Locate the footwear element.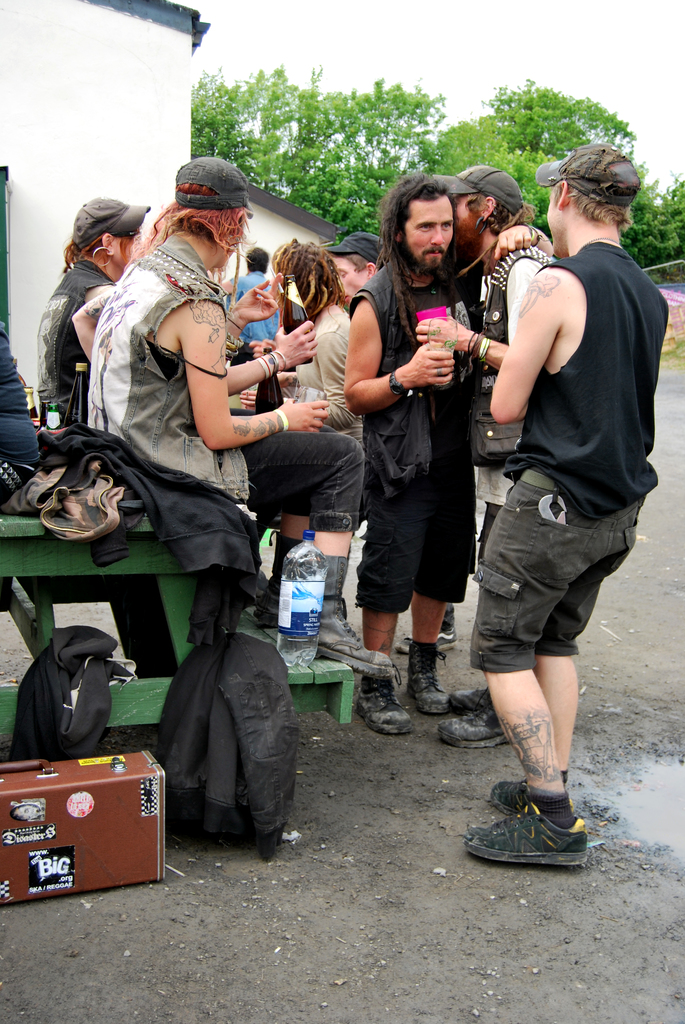
Element bbox: 443/686/492/707.
